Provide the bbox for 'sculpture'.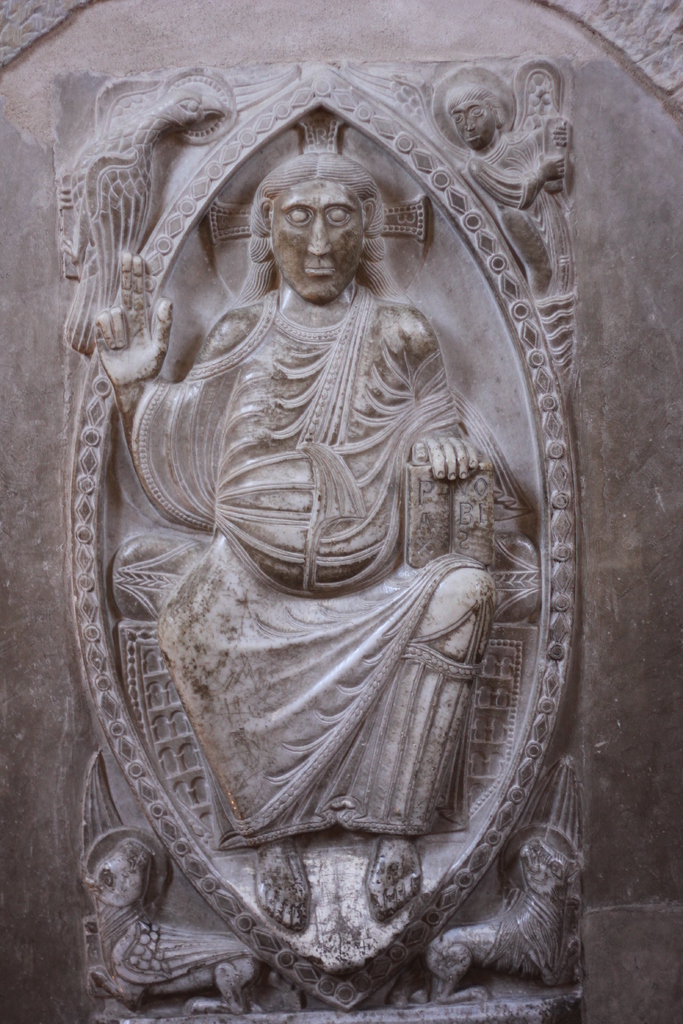
pyautogui.locateOnScreen(40, 55, 598, 1023).
